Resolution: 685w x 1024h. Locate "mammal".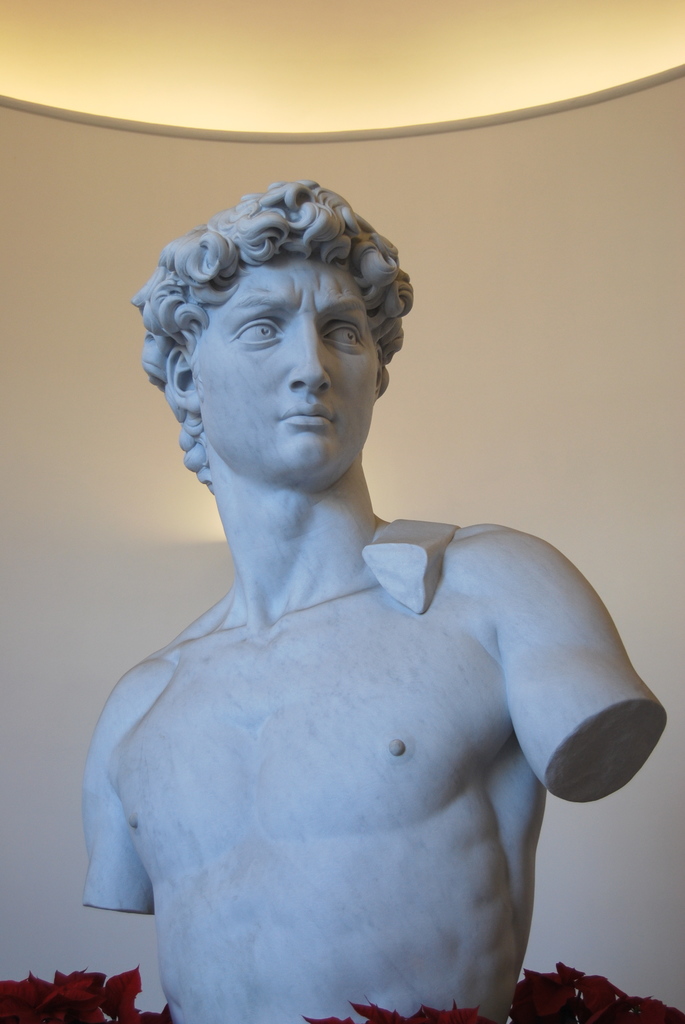
x1=58 y1=168 x2=657 y2=1001.
